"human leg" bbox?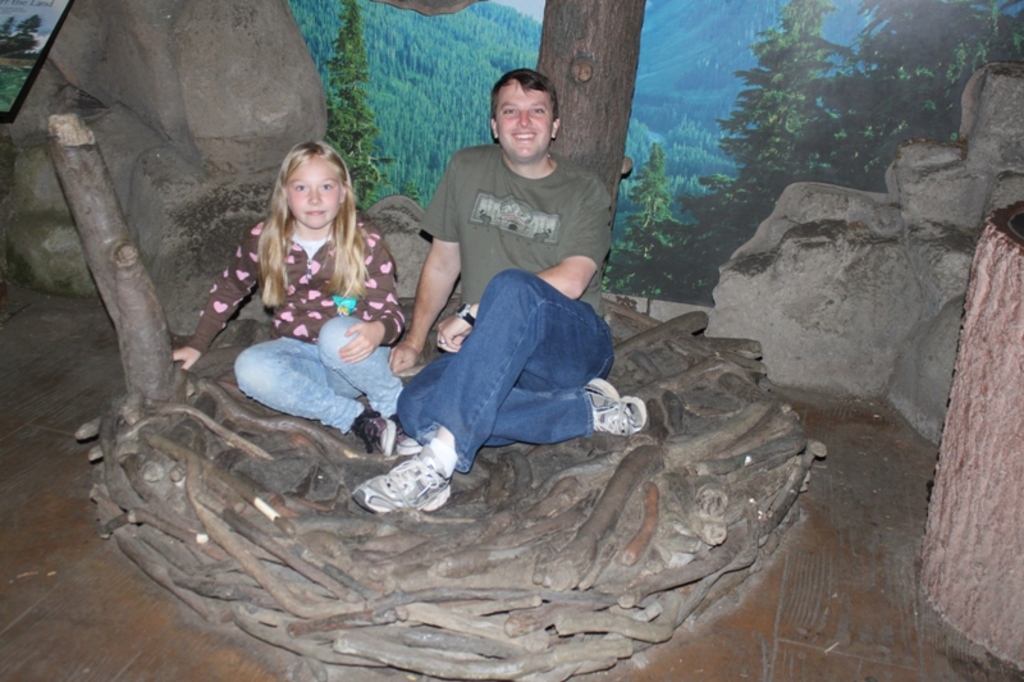
233,331,399,456
